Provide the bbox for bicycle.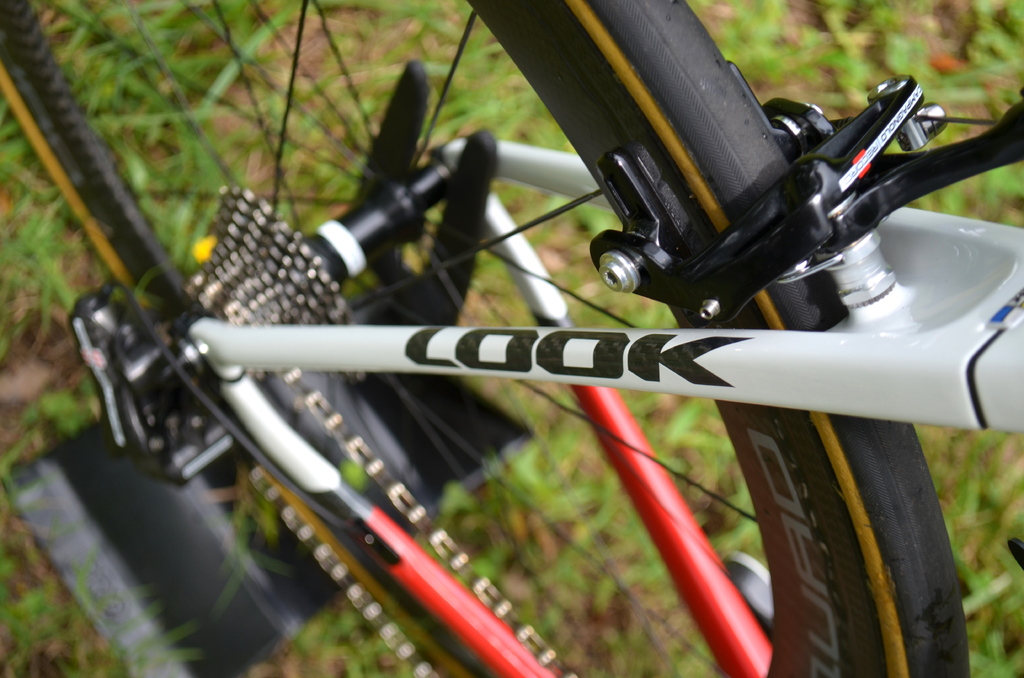
pyautogui.locateOnScreen(0, 0, 1023, 677).
